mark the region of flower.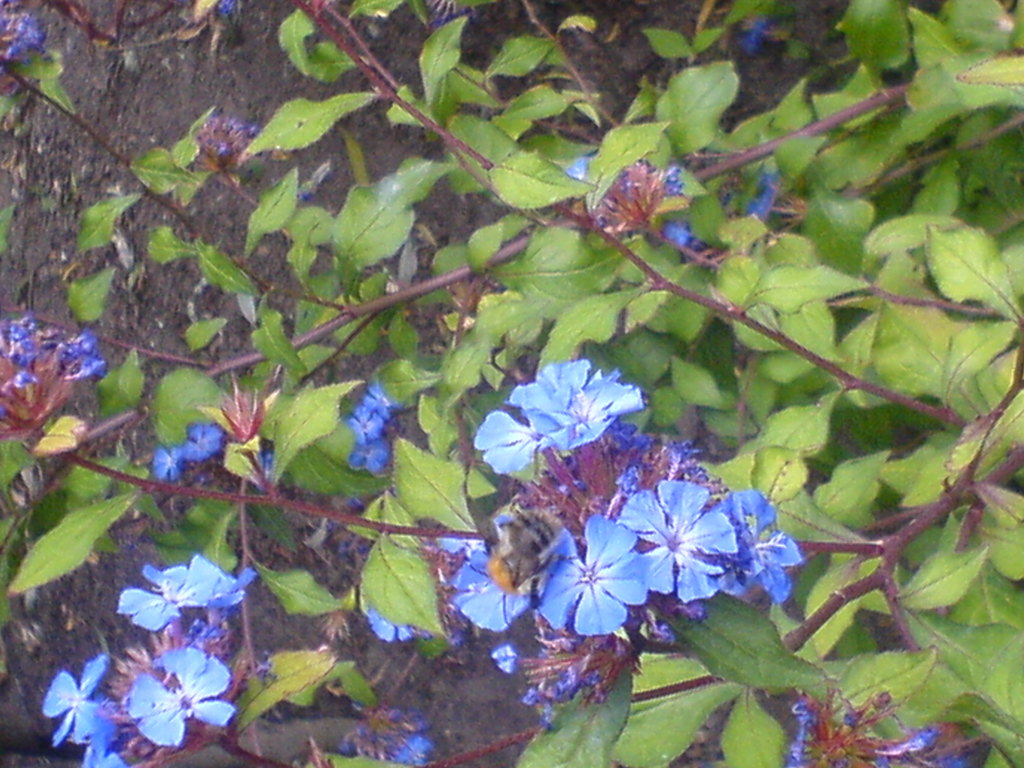
Region: [x1=367, y1=605, x2=423, y2=643].
